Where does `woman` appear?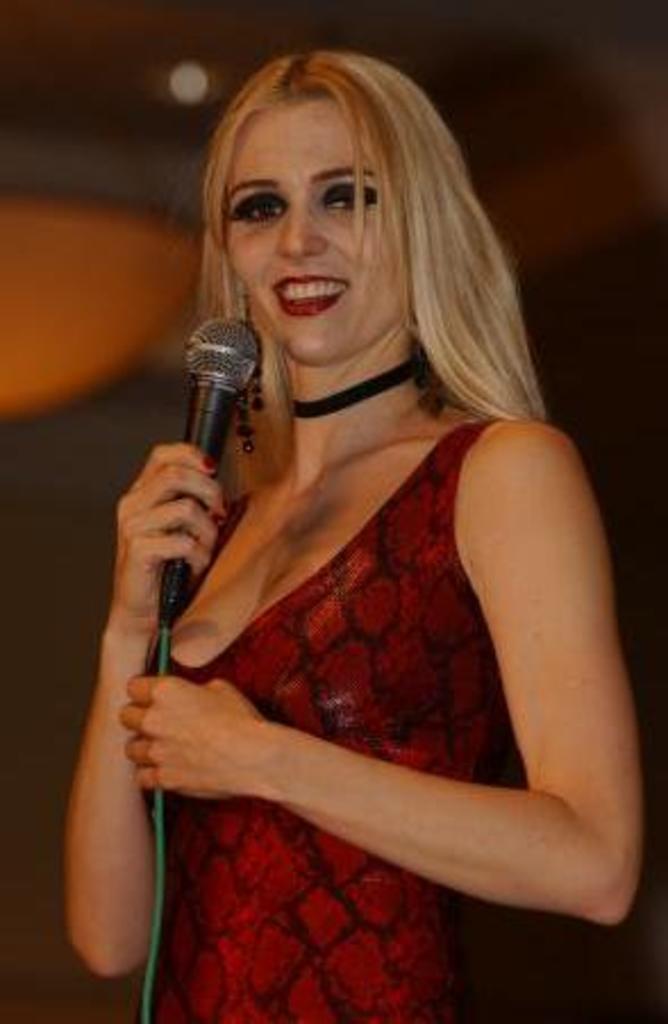
Appears at 77,43,643,997.
